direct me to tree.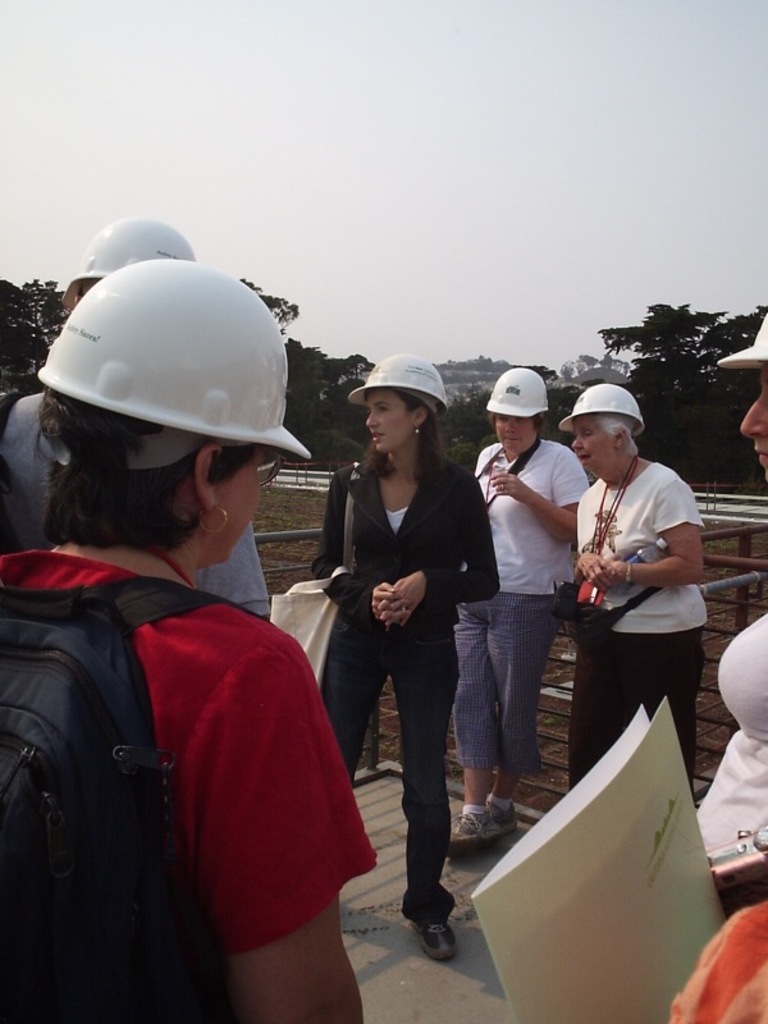
Direction: box(549, 287, 748, 417).
